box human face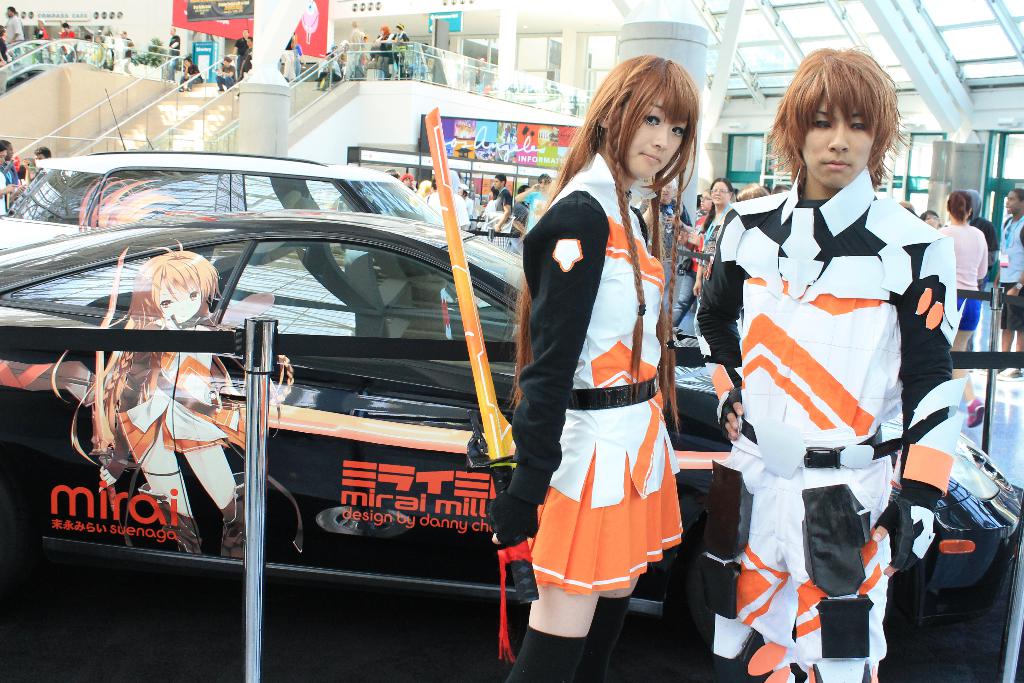
<bbox>166, 26, 177, 35</bbox>
